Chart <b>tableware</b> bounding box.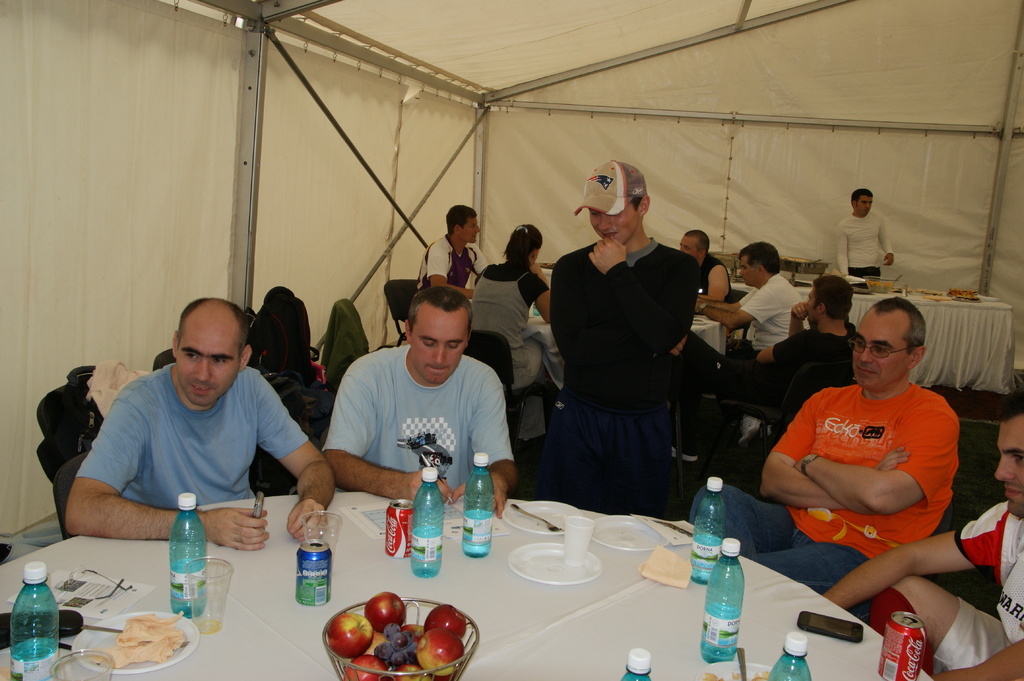
Charted: [left=506, top=502, right=562, bottom=534].
